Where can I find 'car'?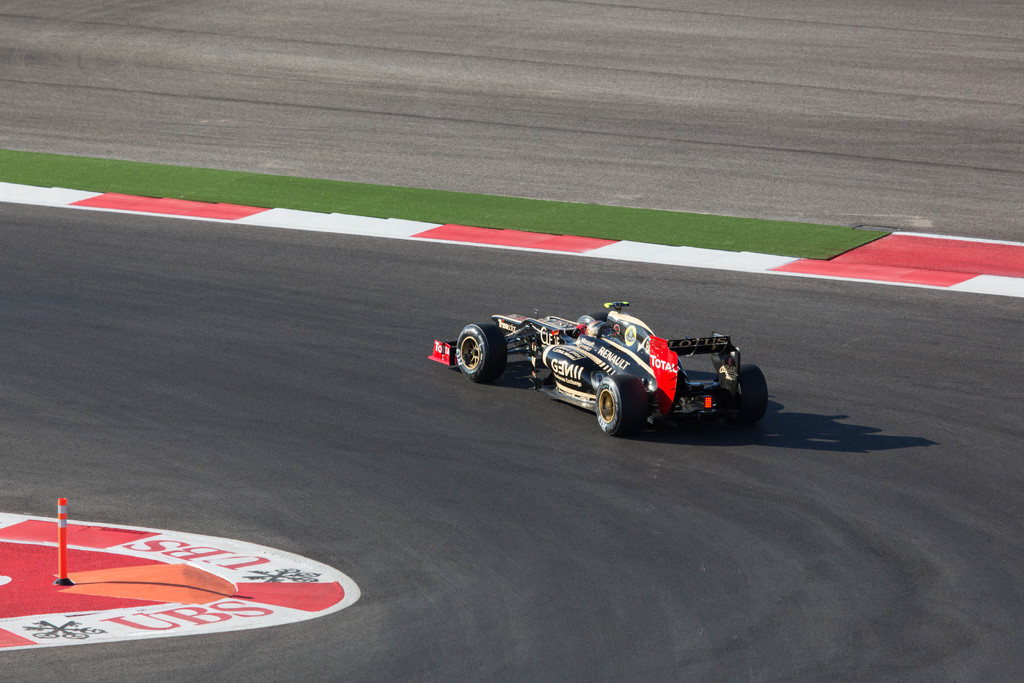
You can find it at box(426, 299, 768, 437).
